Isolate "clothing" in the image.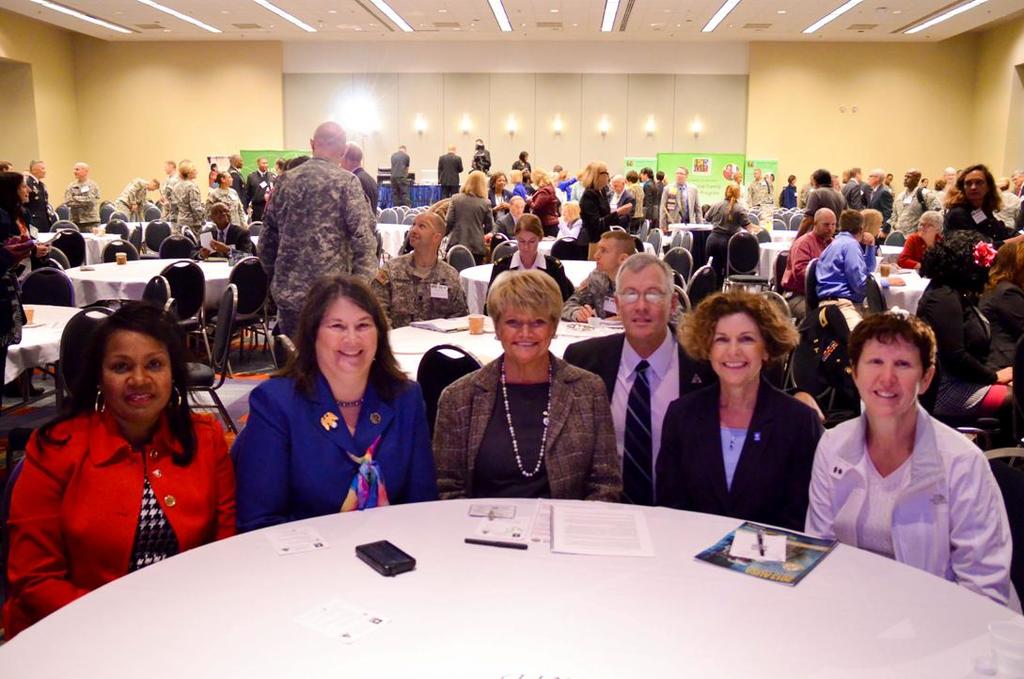
Isolated region: (944,196,1021,239).
